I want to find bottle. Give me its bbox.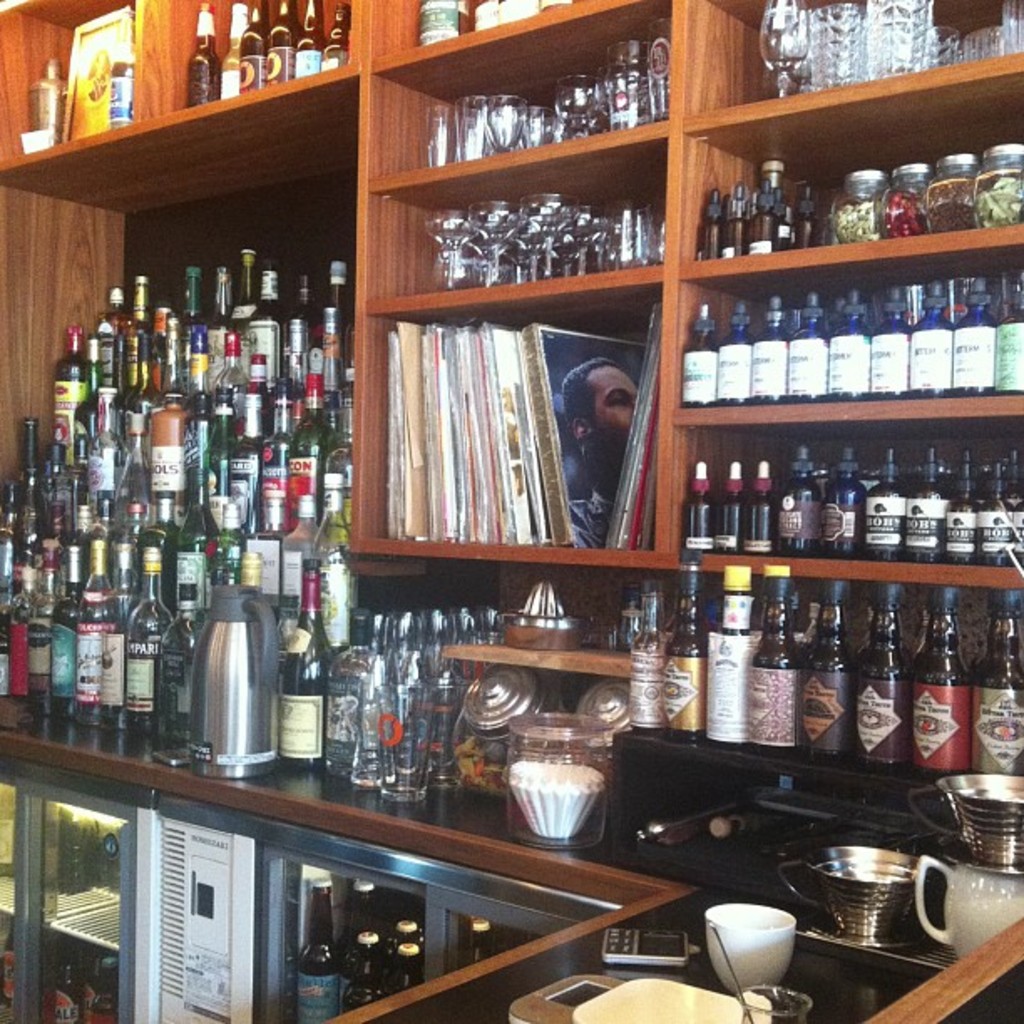
42,460,85,556.
